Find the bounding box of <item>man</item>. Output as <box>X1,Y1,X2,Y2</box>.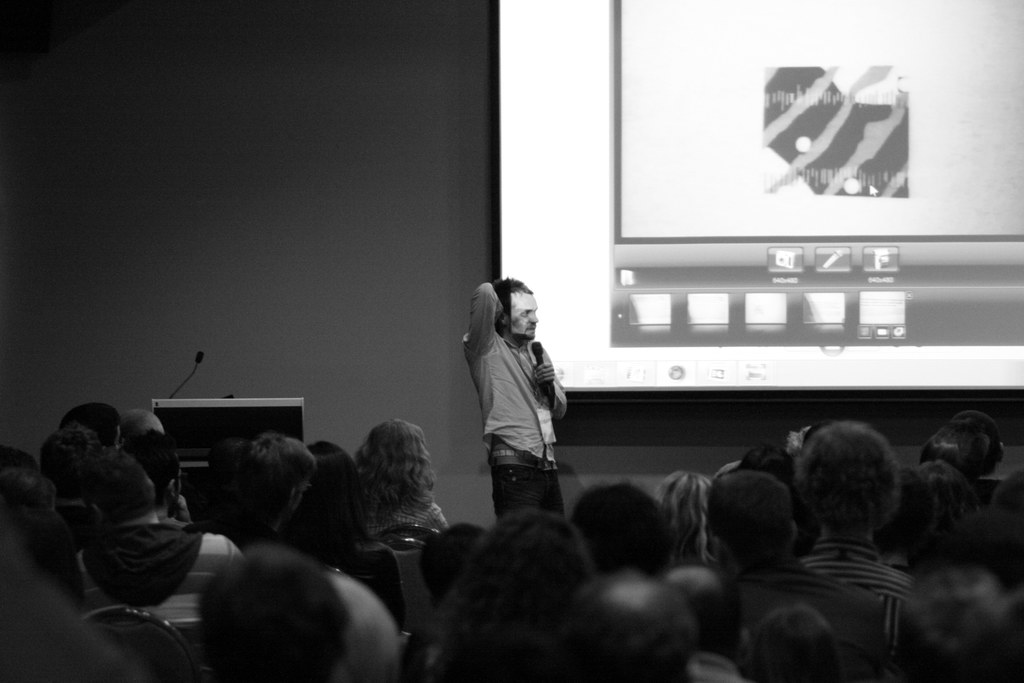
<box>119,408,166,439</box>.
